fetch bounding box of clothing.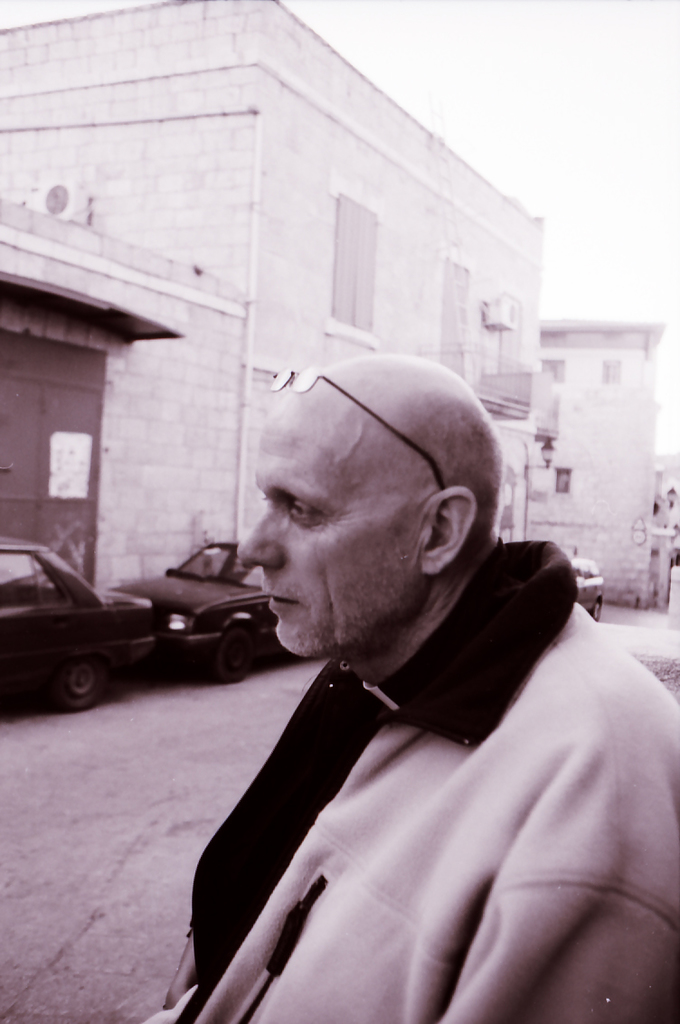
Bbox: left=144, top=536, right=679, bottom=1023.
